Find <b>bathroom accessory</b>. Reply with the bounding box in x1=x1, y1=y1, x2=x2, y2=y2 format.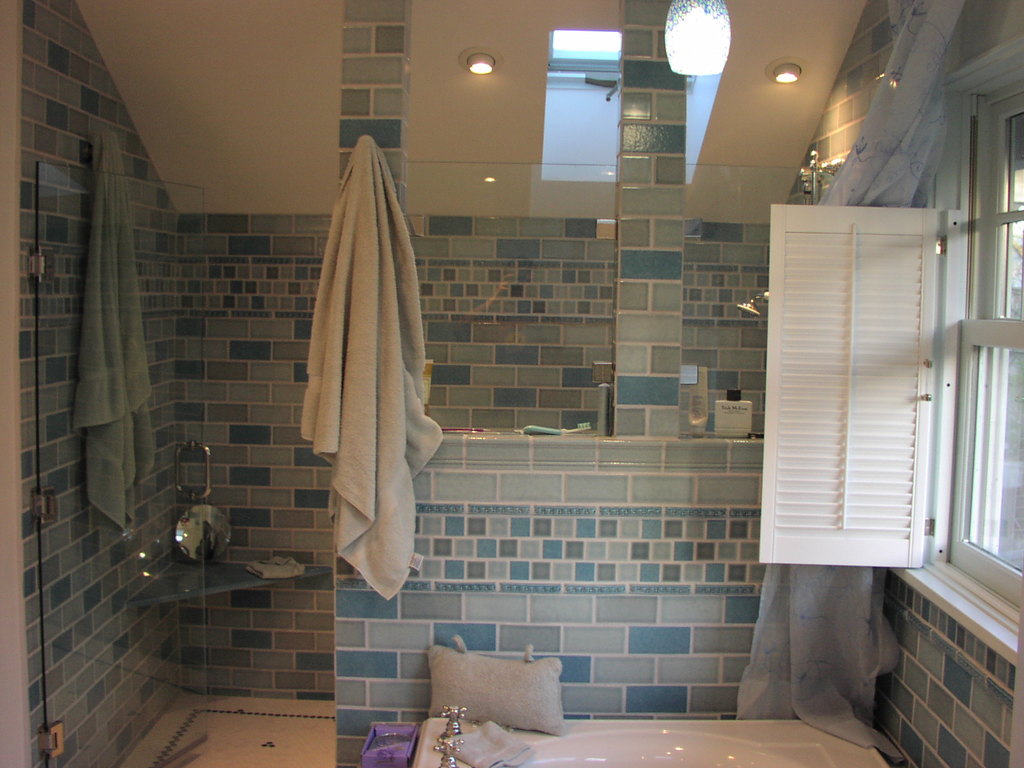
x1=810, y1=150, x2=847, y2=208.
